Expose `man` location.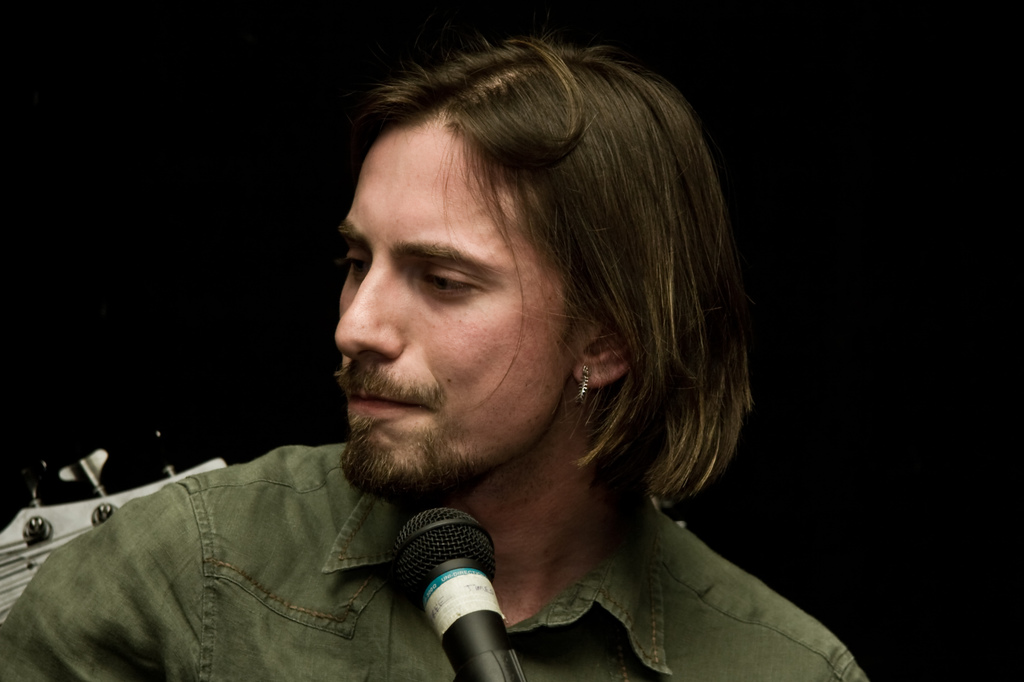
Exposed at 0/39/872/681.
